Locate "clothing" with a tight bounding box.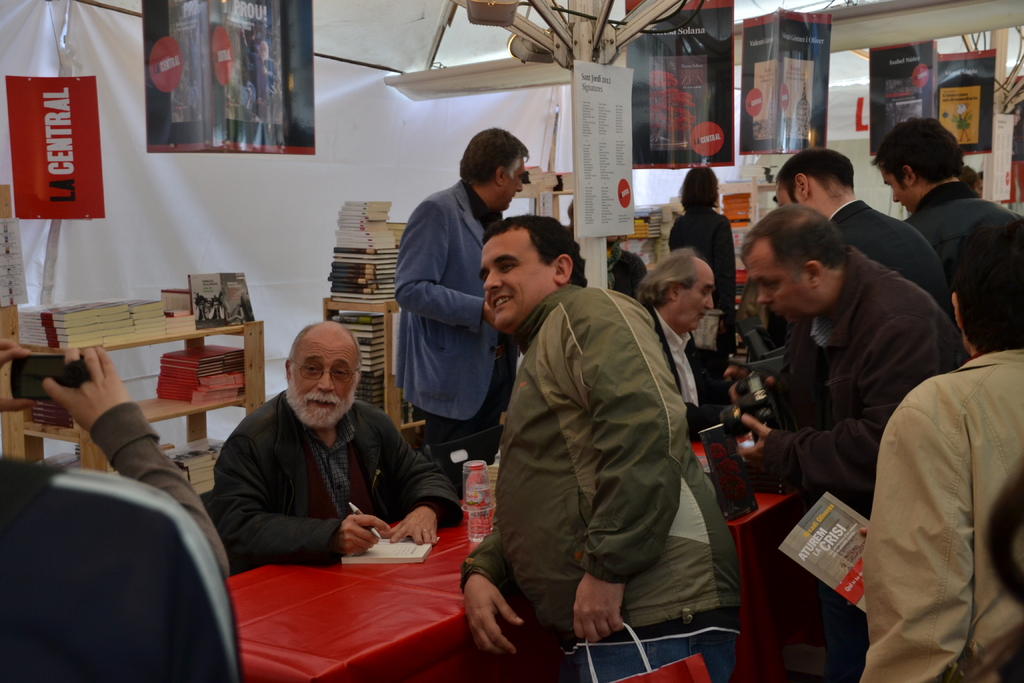
x1=756 y1=254 x2=973 y2=682.
